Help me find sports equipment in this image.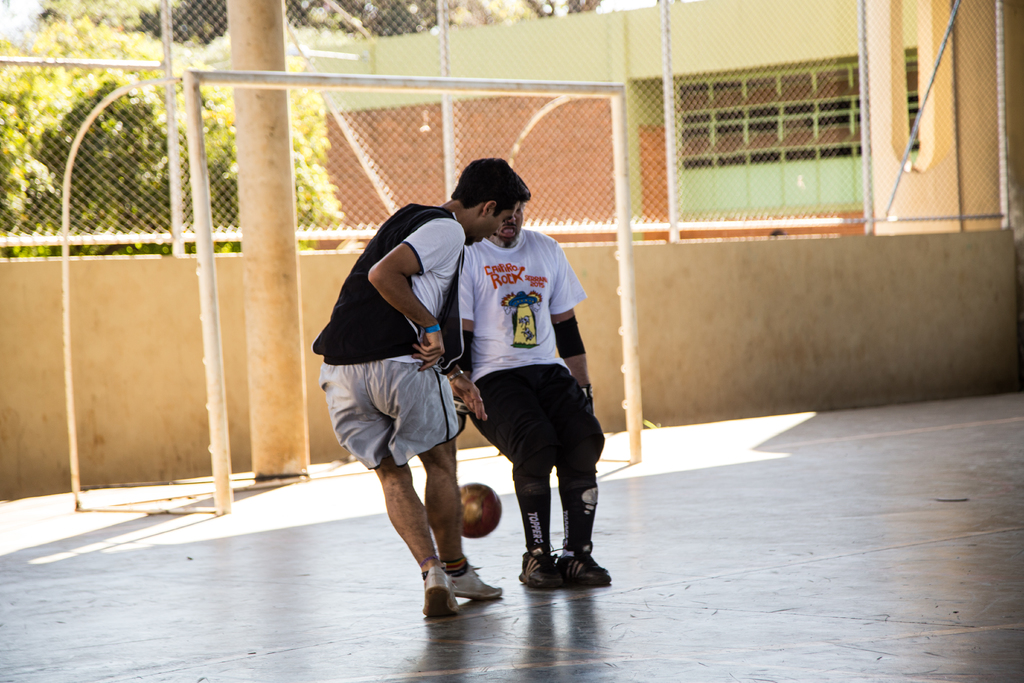
Found it: [left=61, top=68, right=635, bottom=514].
